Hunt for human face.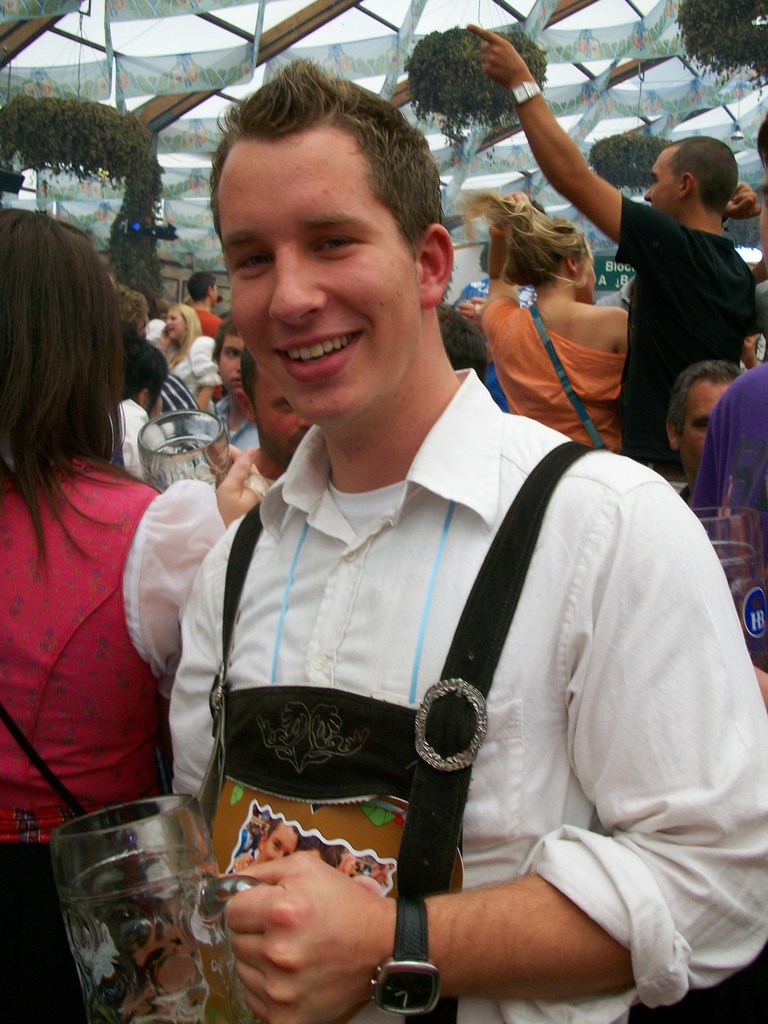
Hunted down at select_region(679, 368, 732, 473).
